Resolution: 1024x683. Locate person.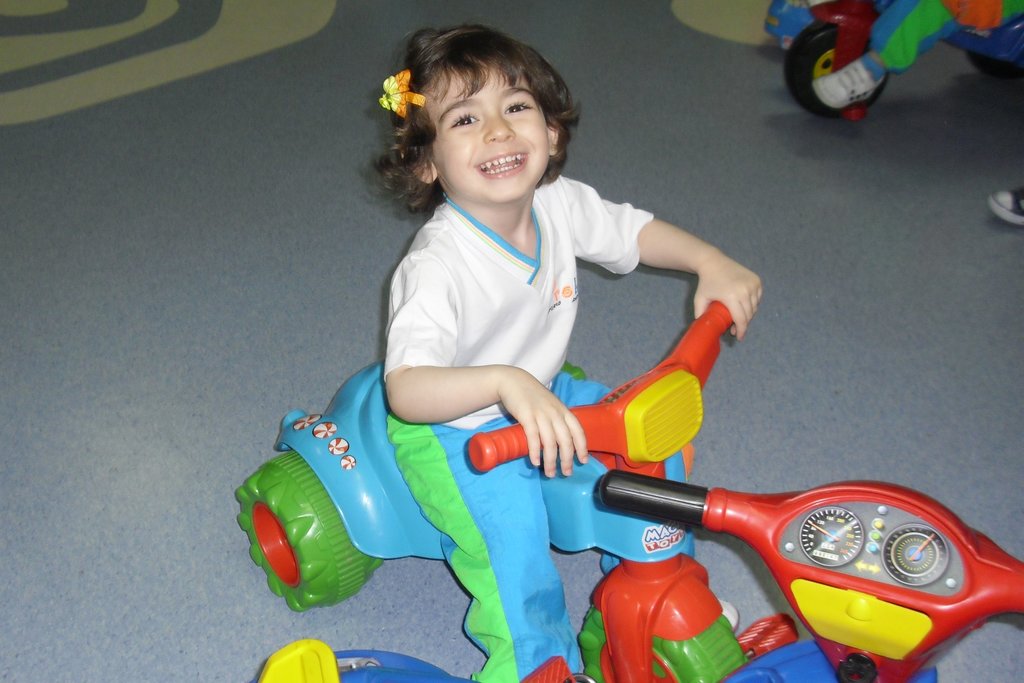
[left=288, top=52, right=781, bottom=682].
